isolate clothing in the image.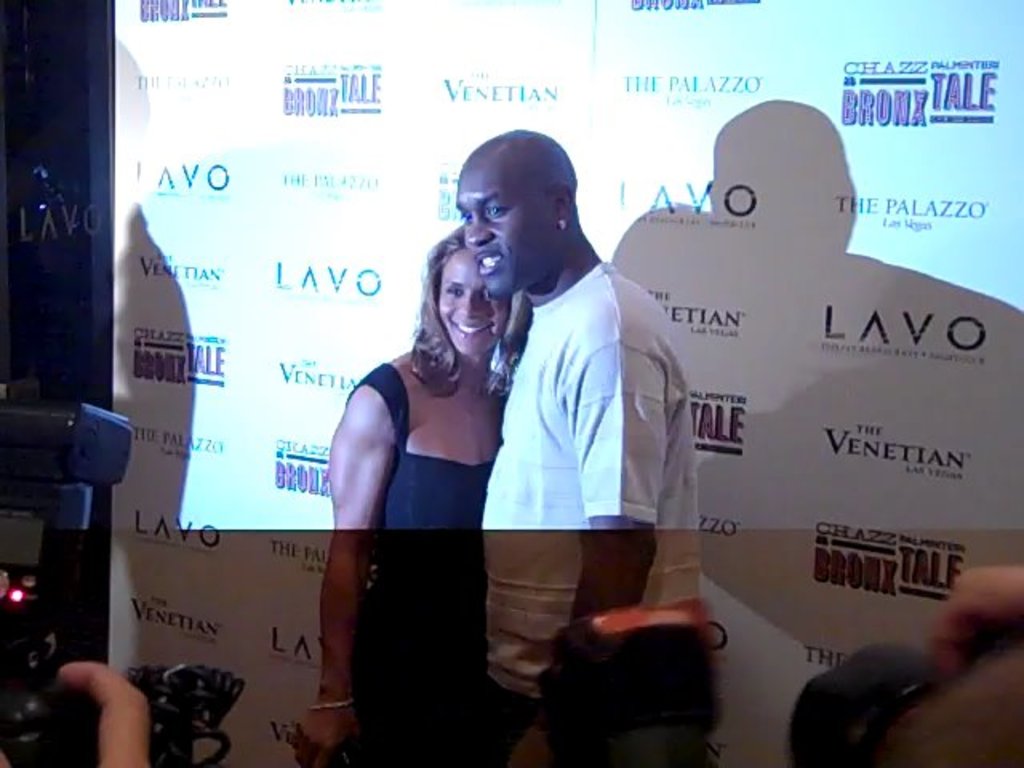
Isolated region: select_region(339, 326, 517, 672).
